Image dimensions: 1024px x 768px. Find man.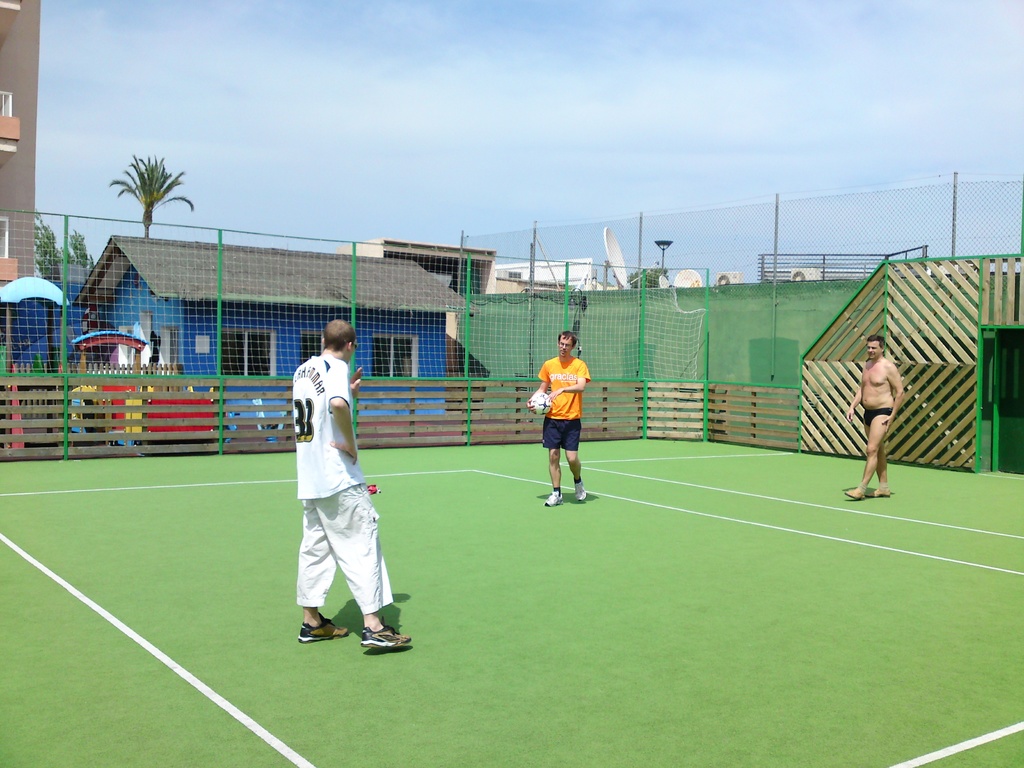
<region>841, 336, 906, 495</region>.
